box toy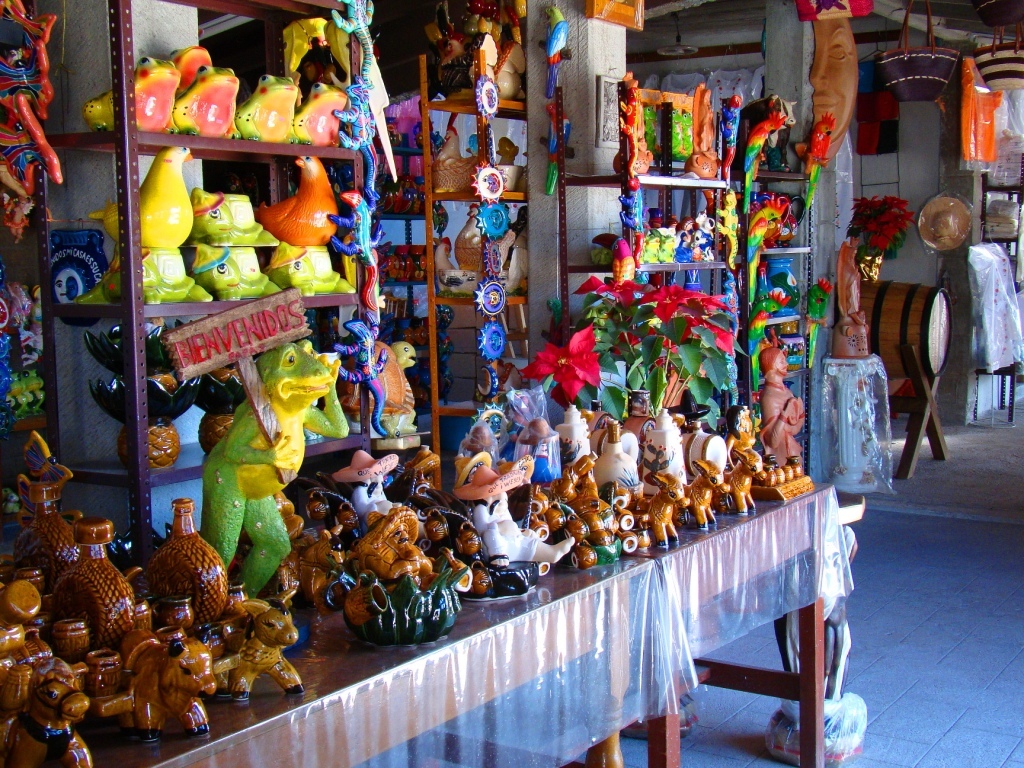
left=270, top=247, right=360, bottom=307
